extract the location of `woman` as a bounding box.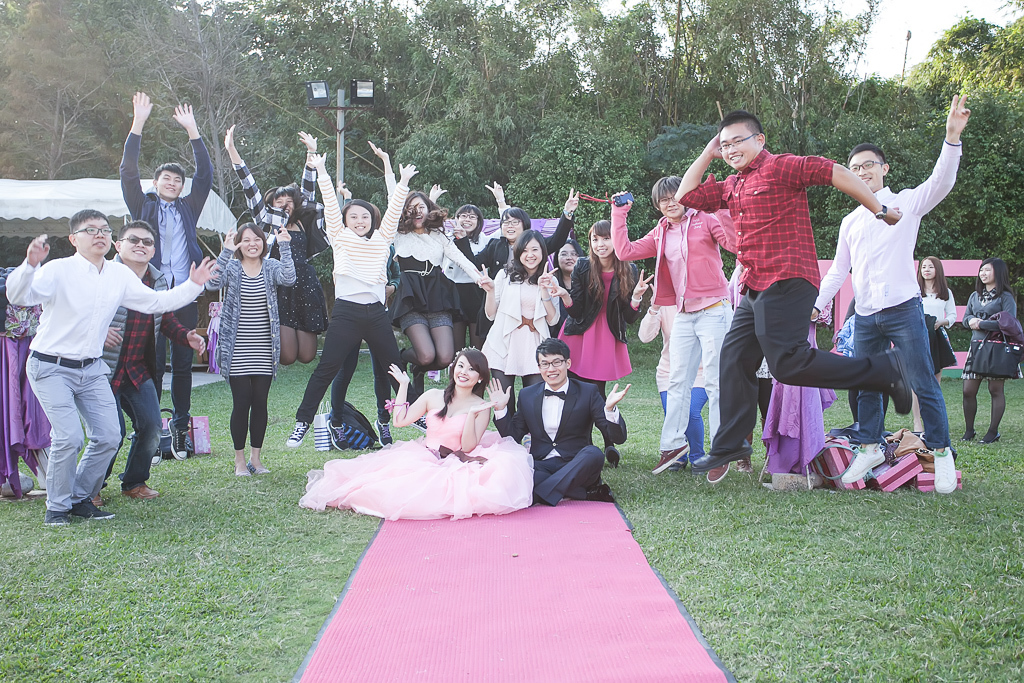
{"left": 962, "top": 256, "right": 1017, "bottom": 445}.
